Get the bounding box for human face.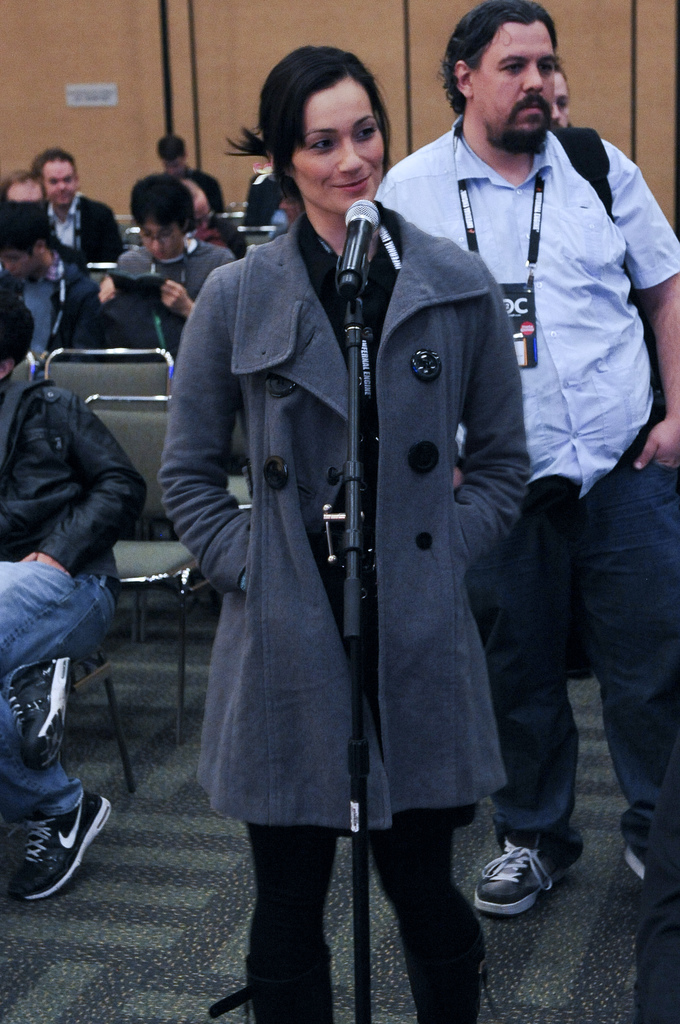
l=554, t=68, r=567, b=127.
